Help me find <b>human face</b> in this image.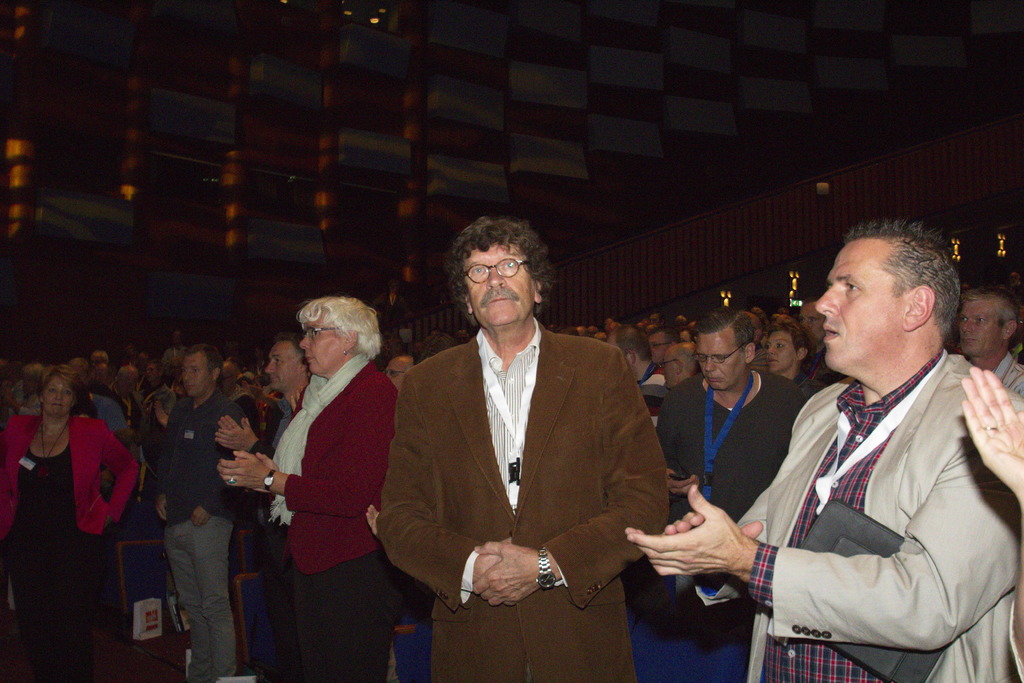
Found it: <bbox>963, 294, 1007, 356</bbox>.
